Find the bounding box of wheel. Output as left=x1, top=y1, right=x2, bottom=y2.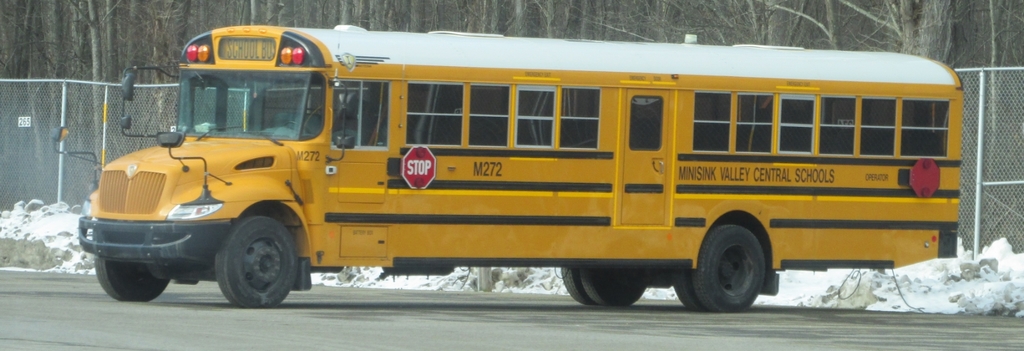
left=669, top=271, right=701, bottom=311.
